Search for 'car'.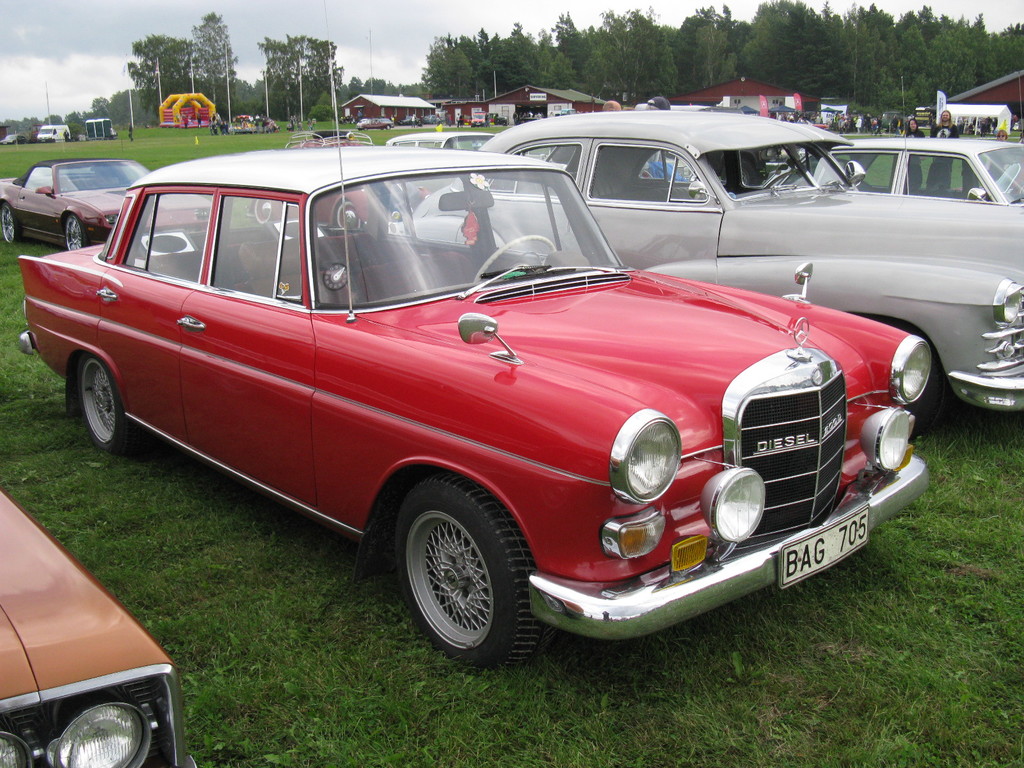
Found at pyautogui.locateOnScreen(0, 492, 195, 767).
